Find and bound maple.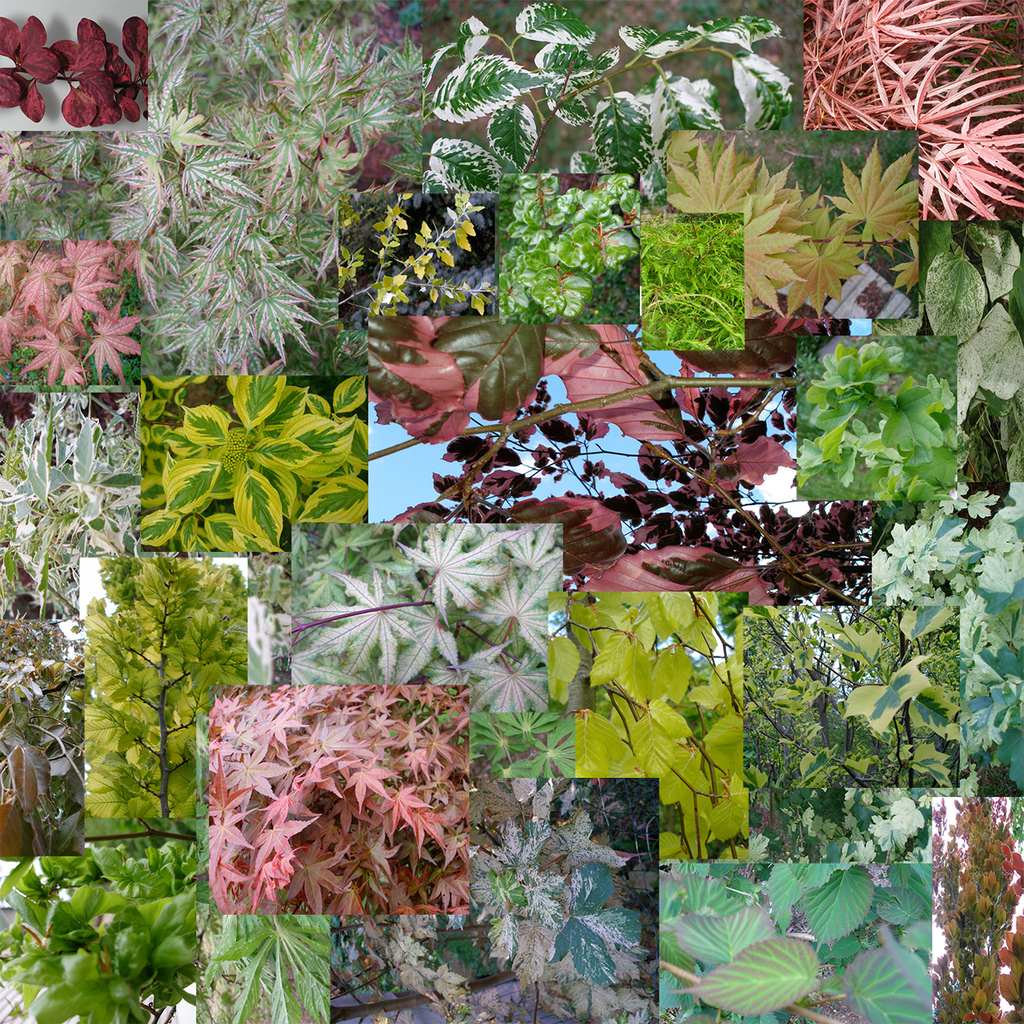
Bound: <region>726, 59, 788, 136</region>.
